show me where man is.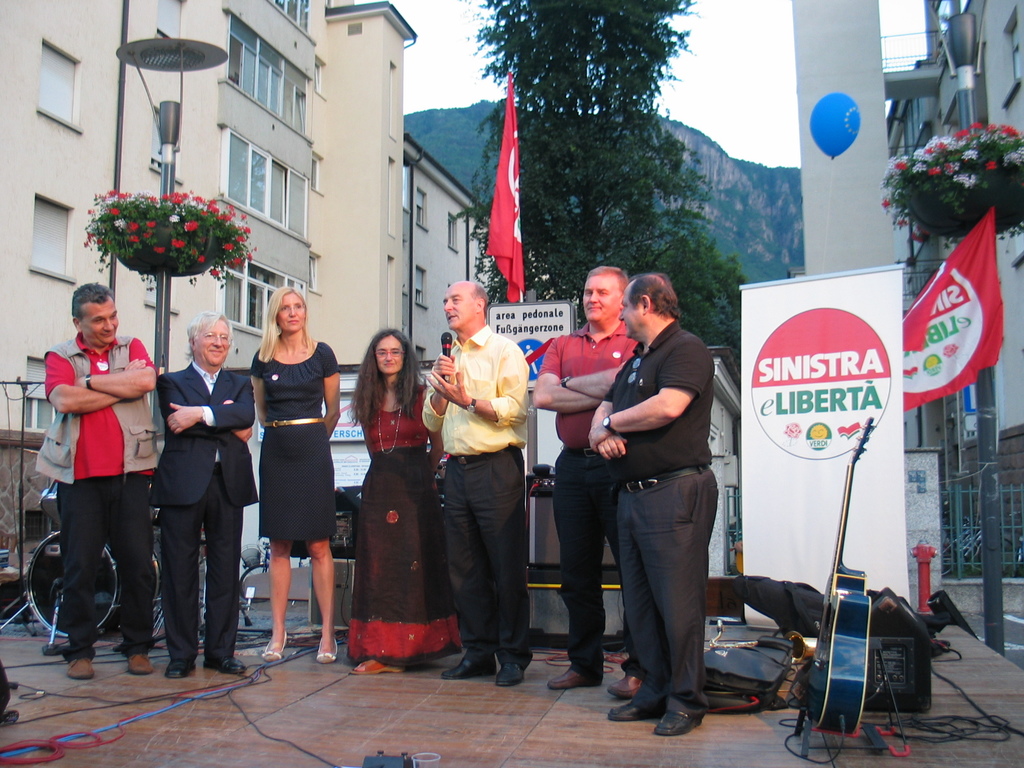
man is at 584,266,719,739.
